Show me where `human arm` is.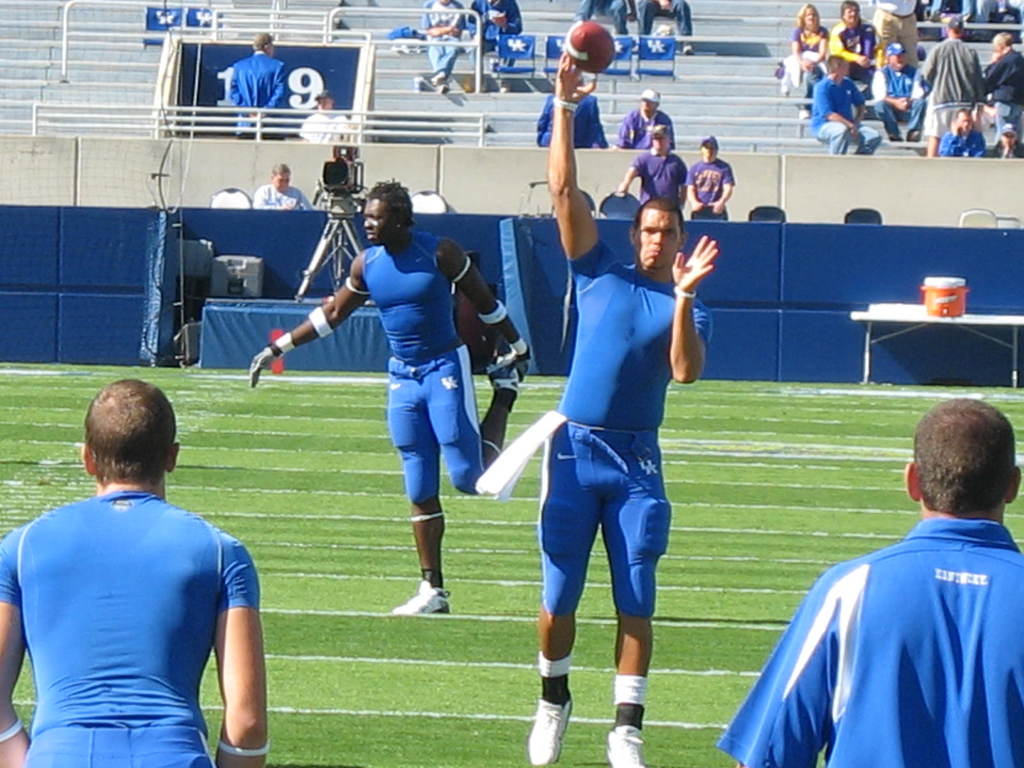
`human arm` is at detection(659, 230, 721, 389).
